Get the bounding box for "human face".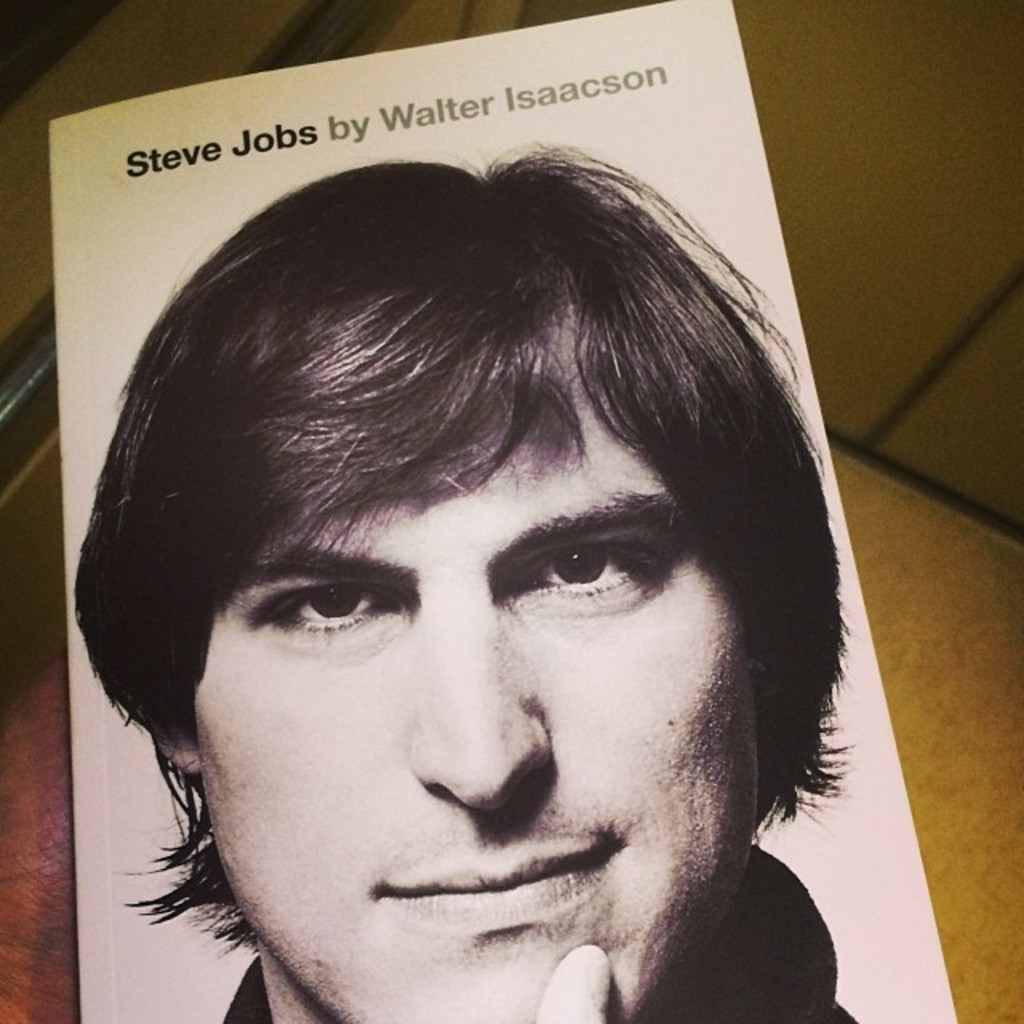
(x1=189, y1=314, x2=757, y2=1022).
